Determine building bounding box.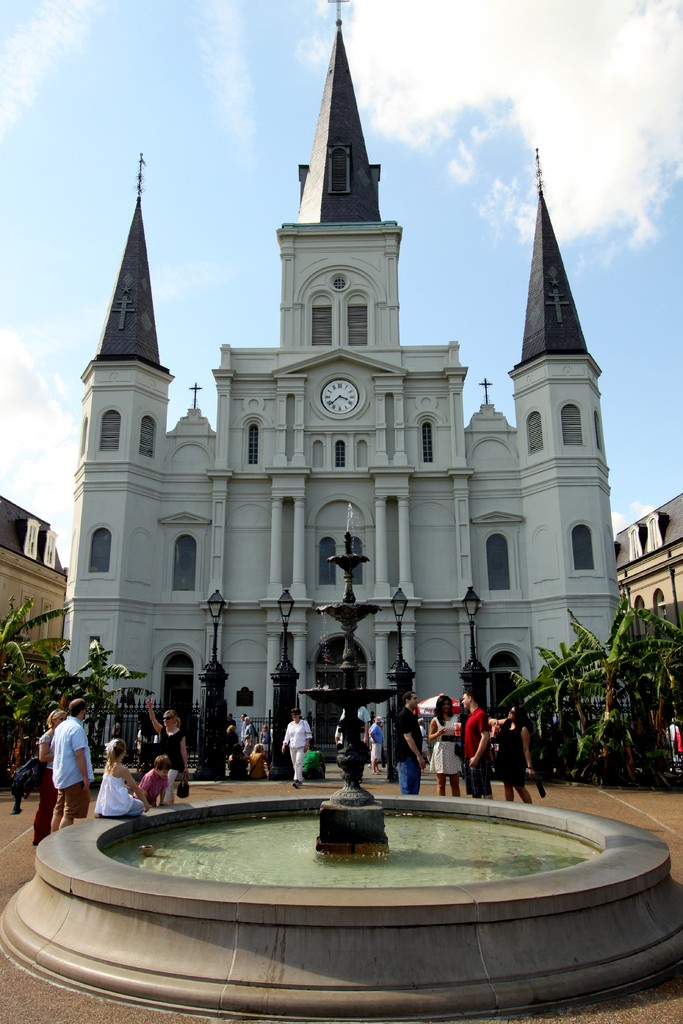
Determined: (x1=0, y1=495, x2=69, y2=675).
